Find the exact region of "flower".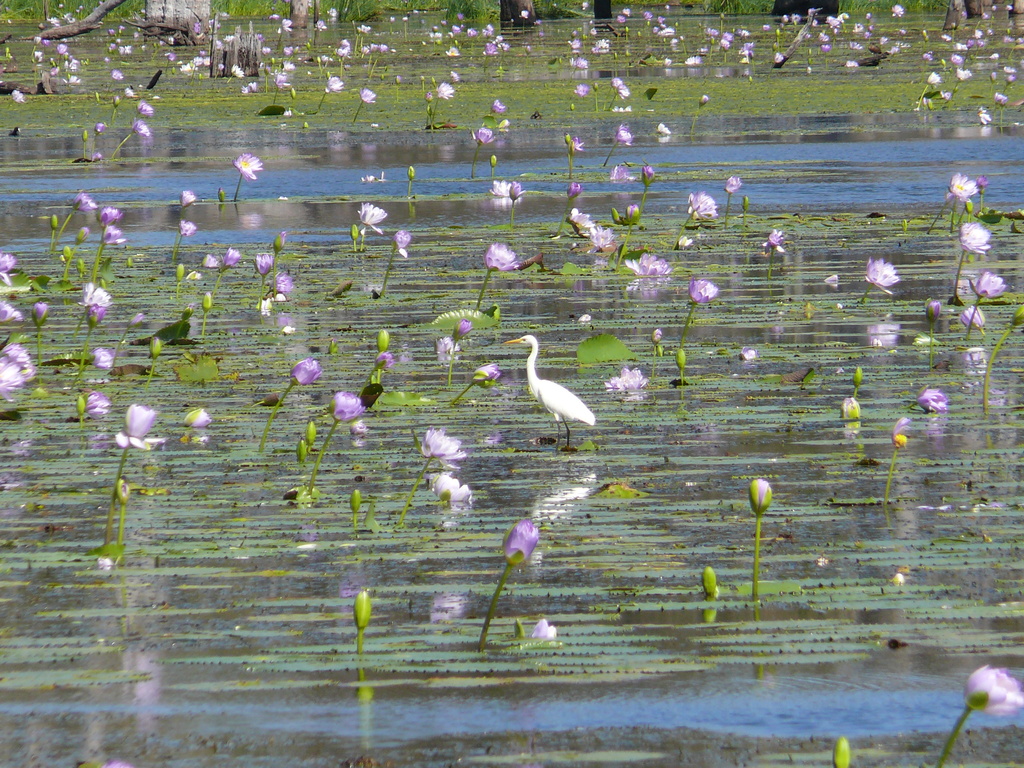
Exact region: 509, 180, 525, 198.
